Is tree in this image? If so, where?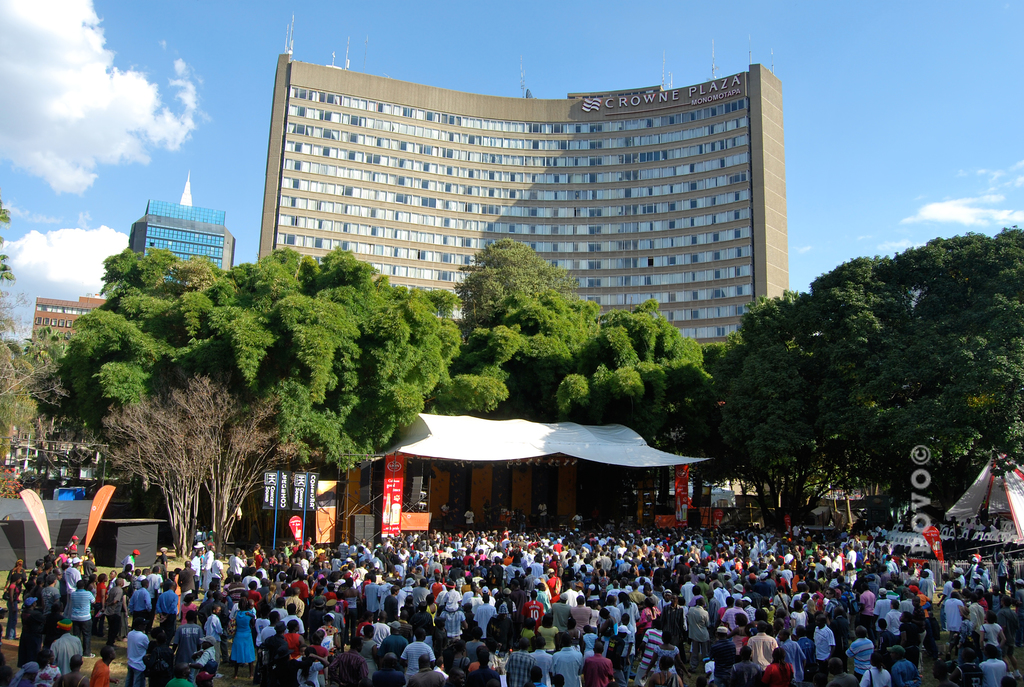
Yes, at (x1=433, y1=235, x2=720, y2=444).
